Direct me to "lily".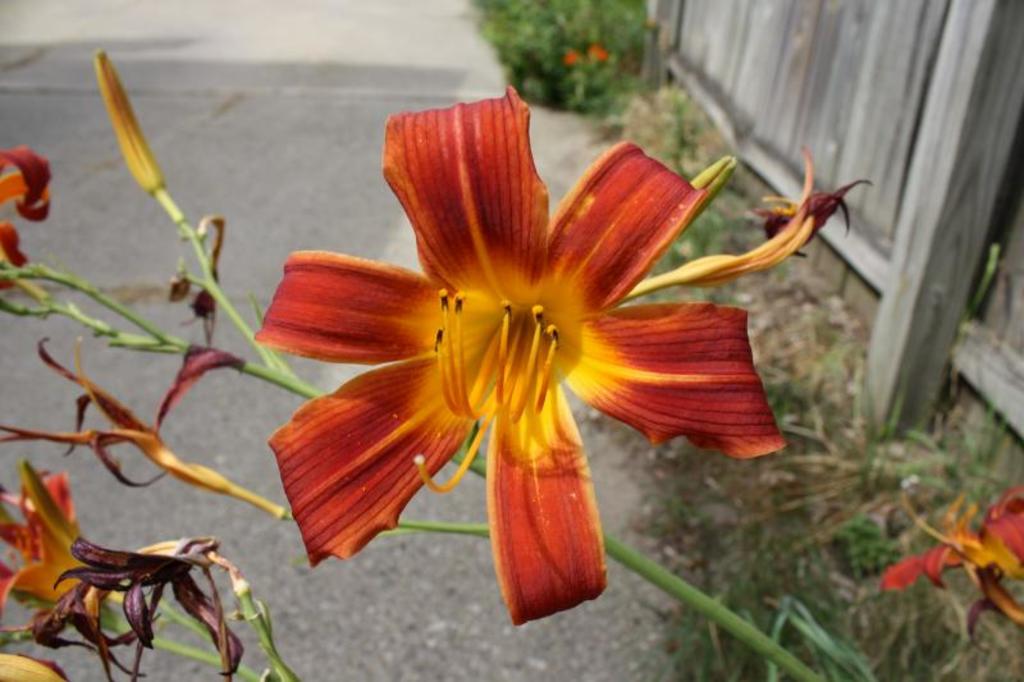
Direction: {"x1": 0, "y1": 461, "x2": 88, "y2": 623}.
